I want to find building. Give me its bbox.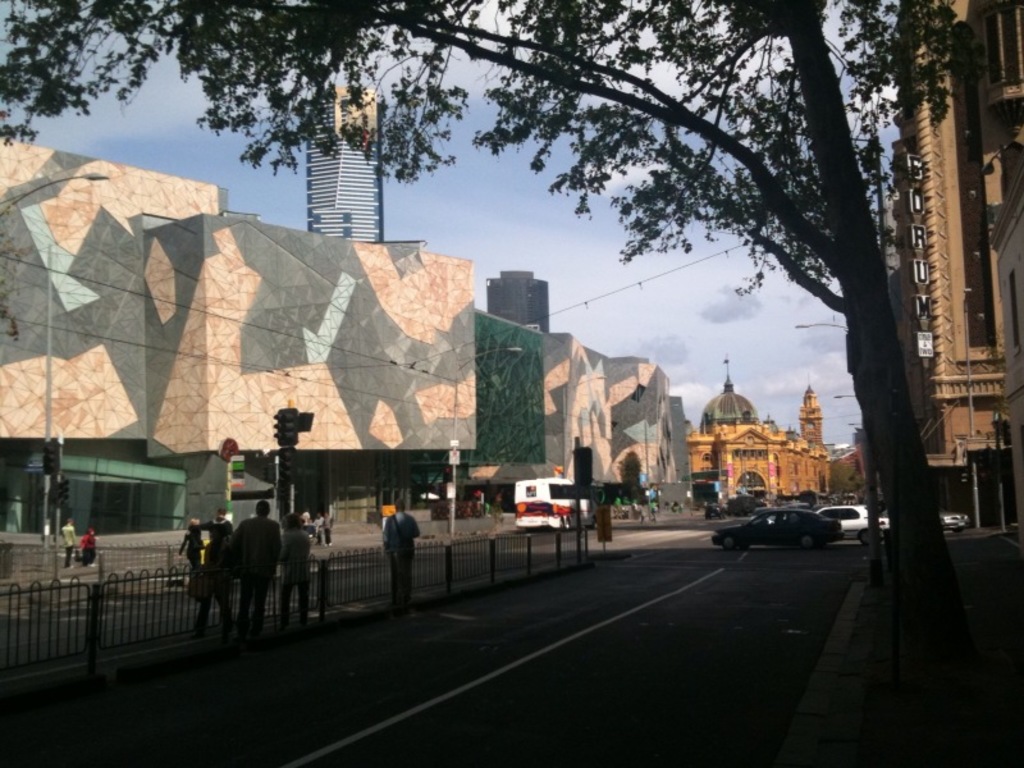
region(488, 269, 553, 333).
